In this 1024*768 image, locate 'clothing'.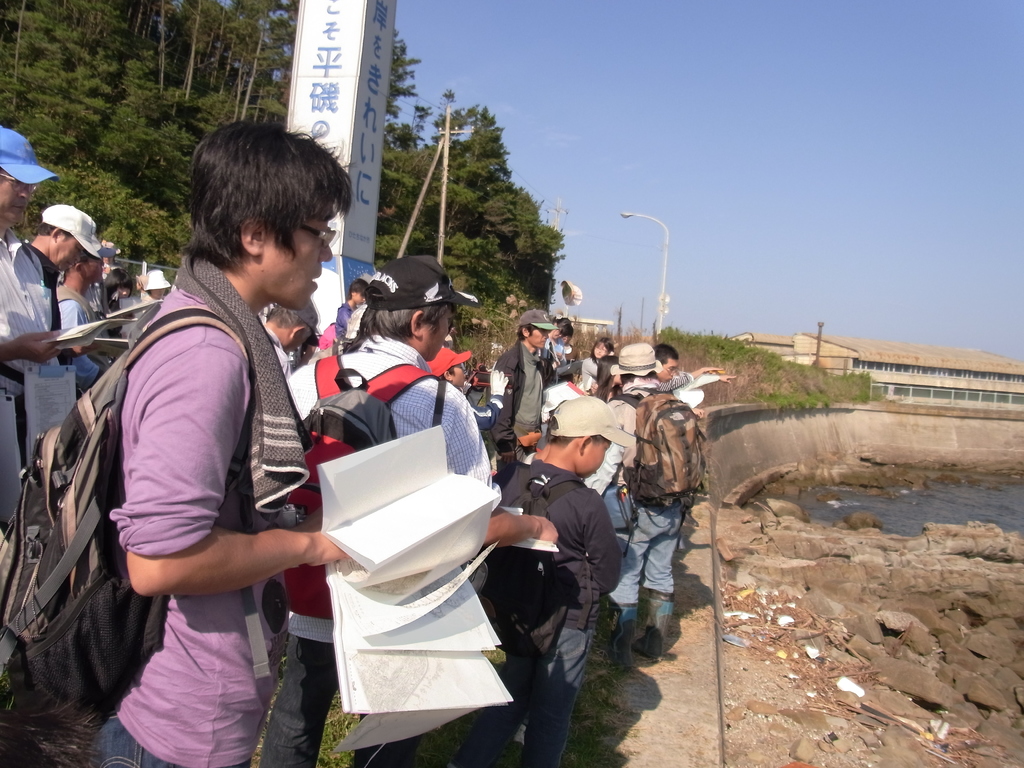
Bounding box: BBox(265, 324, 294, 379).
